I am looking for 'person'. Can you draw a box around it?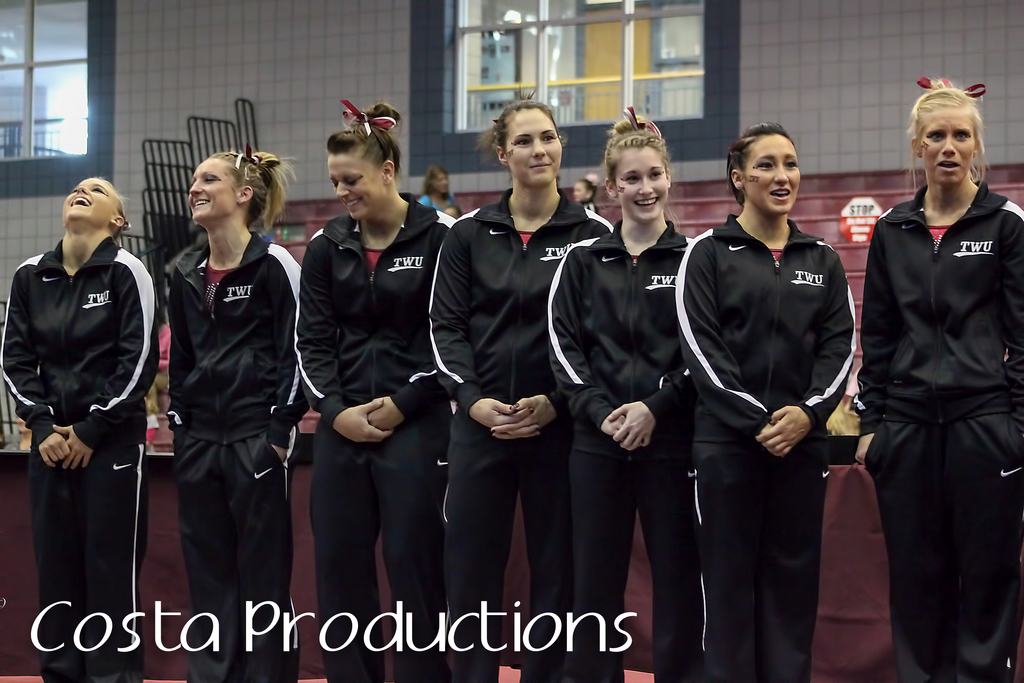
Sure, the bounding box is [x1=298, y1=99, x2=454, y2=682].
